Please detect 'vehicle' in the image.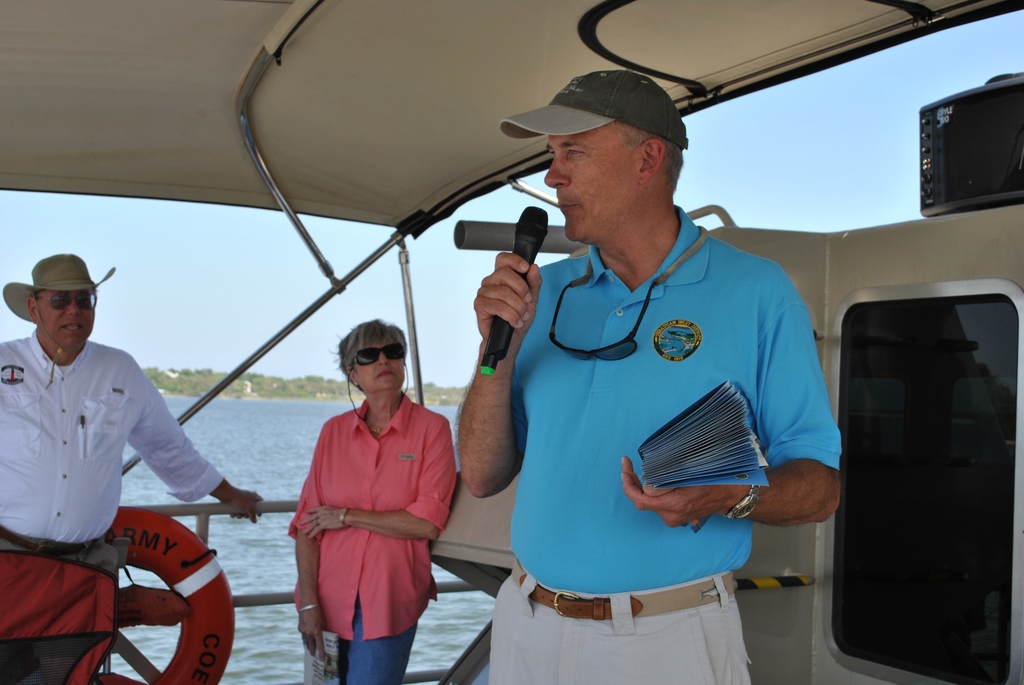
[left=0, top=0, right=1023, bottom=684].
